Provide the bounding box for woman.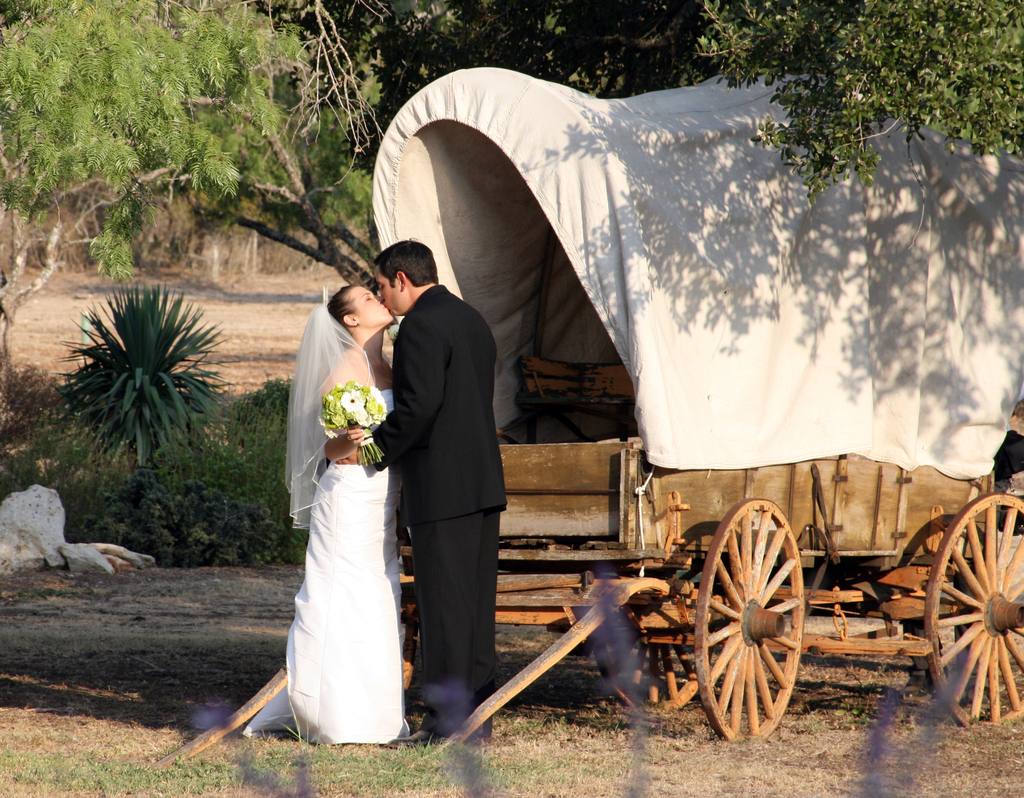
[229, 287, 438, 739].
